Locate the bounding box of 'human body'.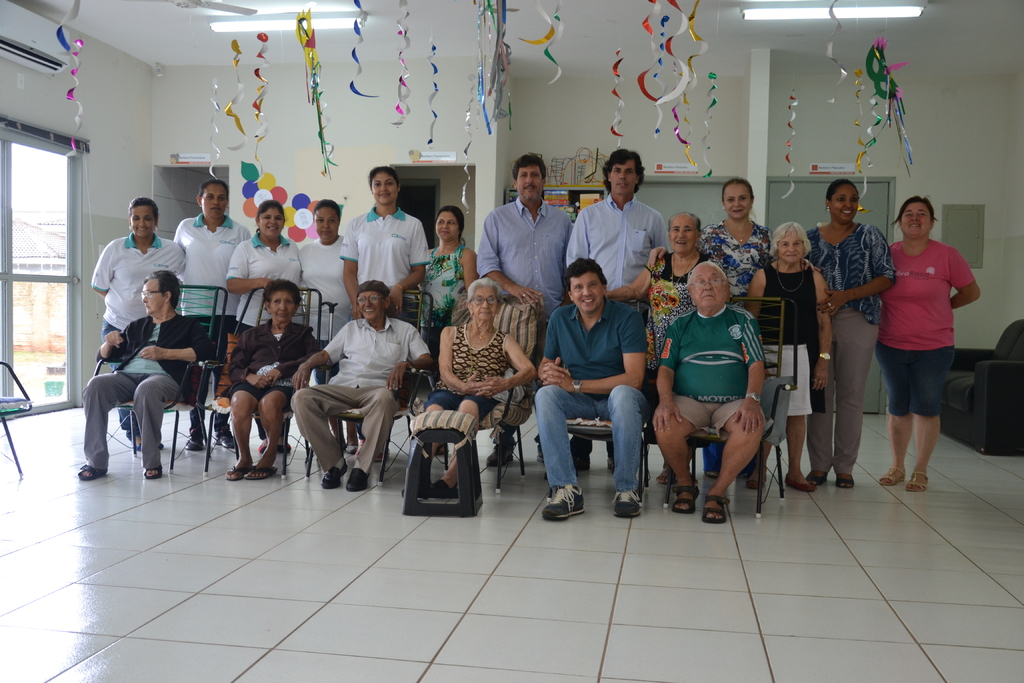
Bounding box: detection(804, 177, 900, 486).
